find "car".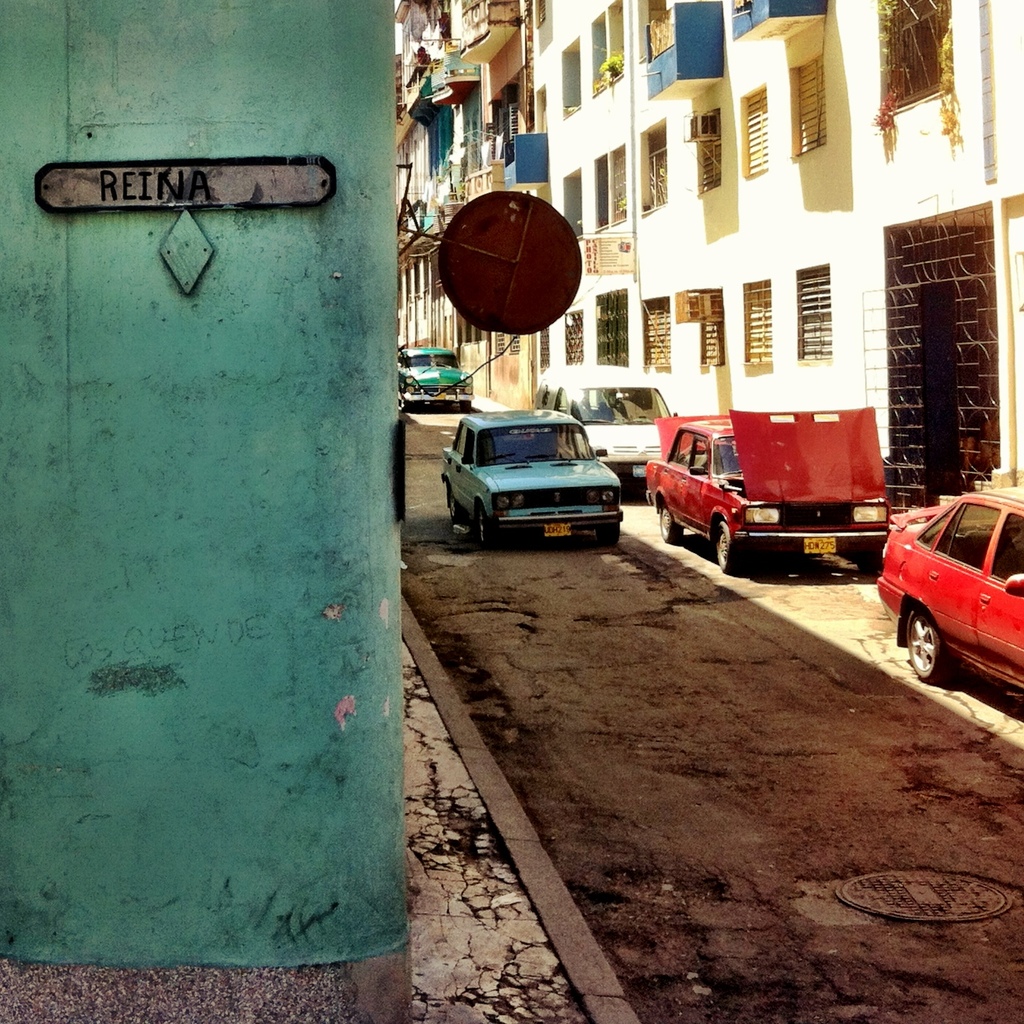
detection(398, 344, 471, 408).
